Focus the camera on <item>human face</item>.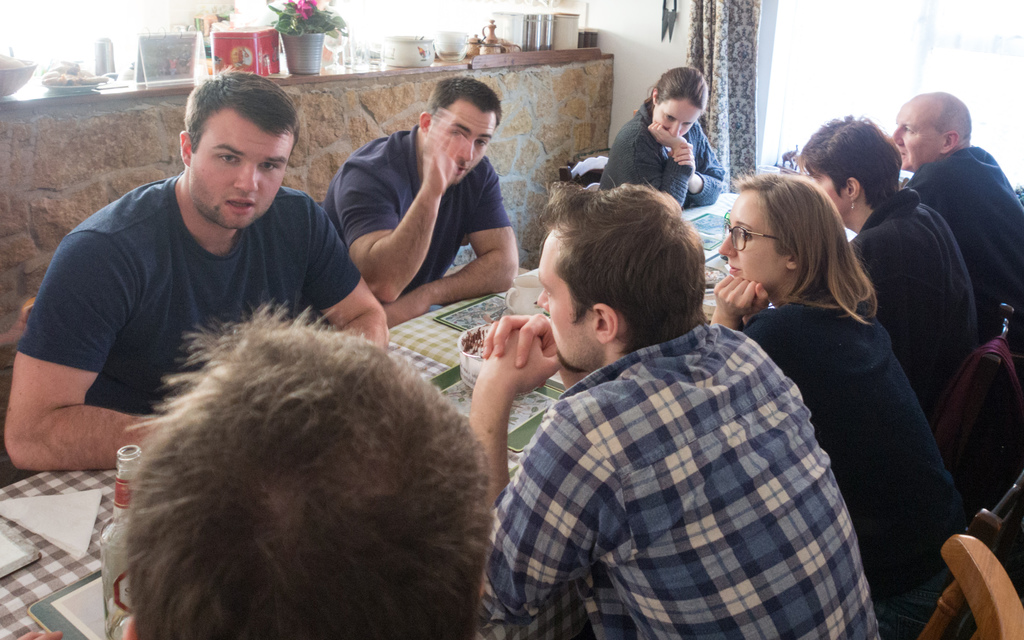
Focus region: <bbox>429, 108, 500, 187</bbox>.
